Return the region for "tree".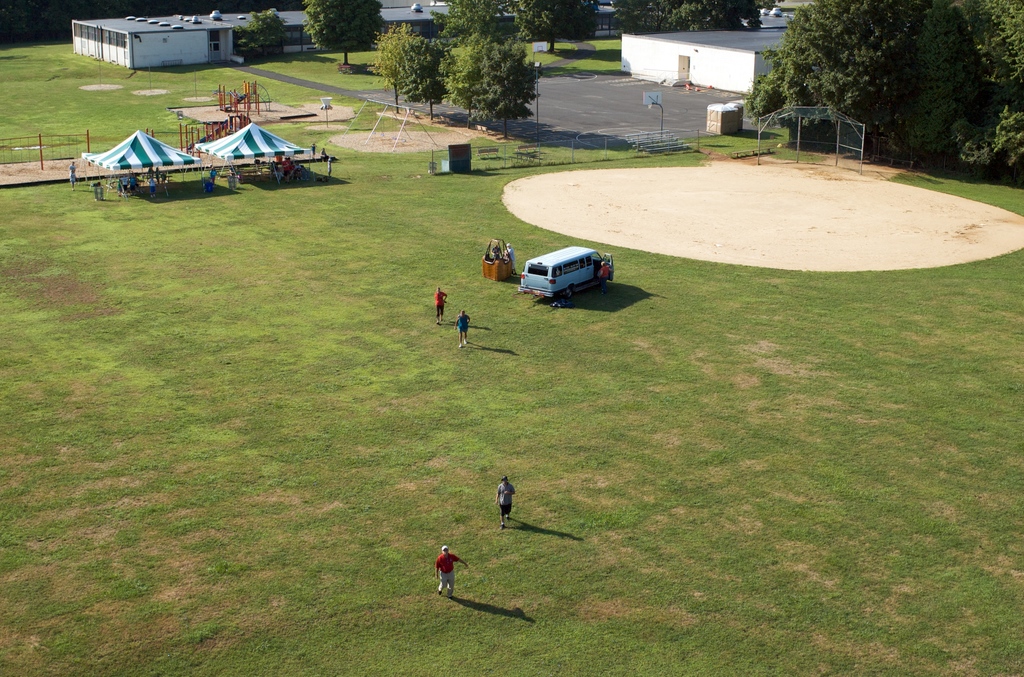
<region>467, 33, 544, 143</region>.
